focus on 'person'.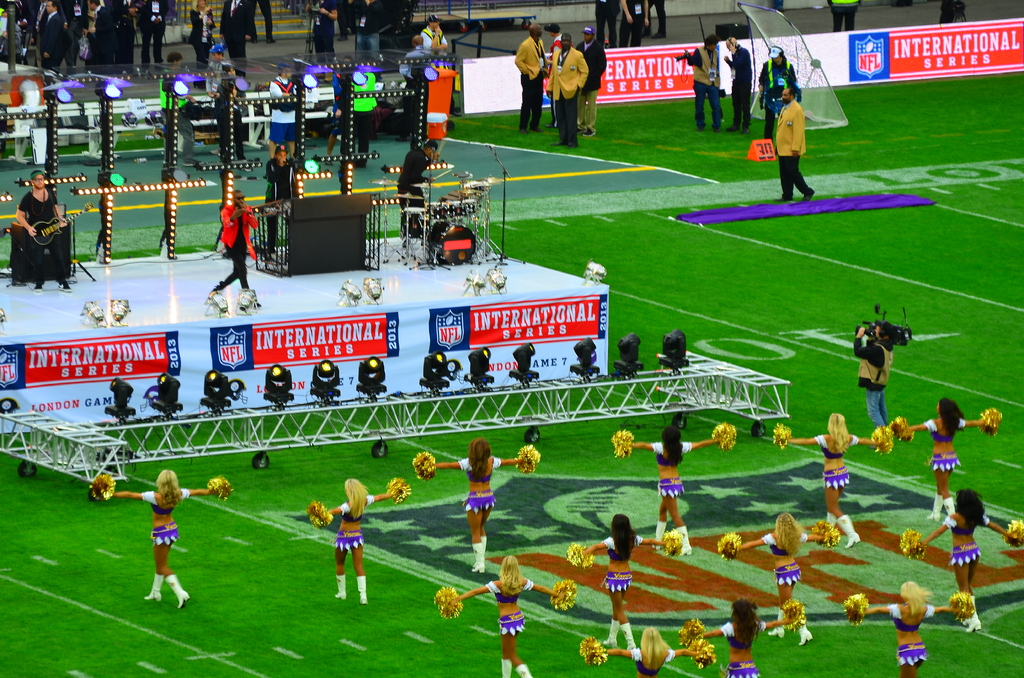
Focused at BBox(691, 32, 721, 138).
